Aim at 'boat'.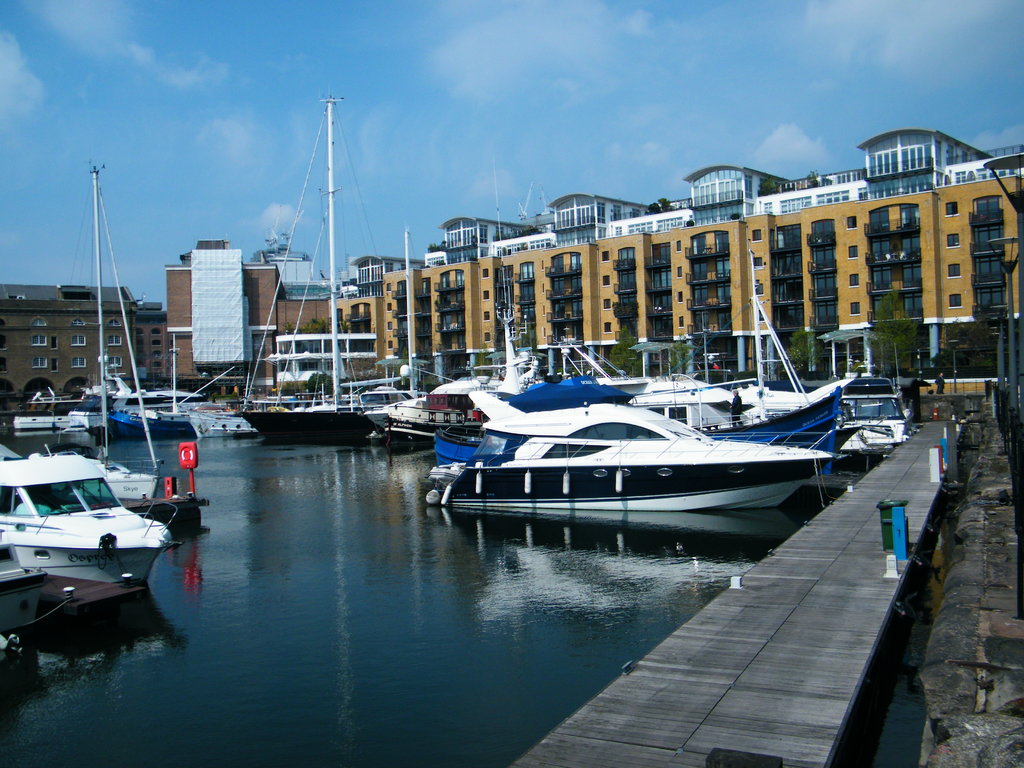
Aimed at 0 432 177 598.
